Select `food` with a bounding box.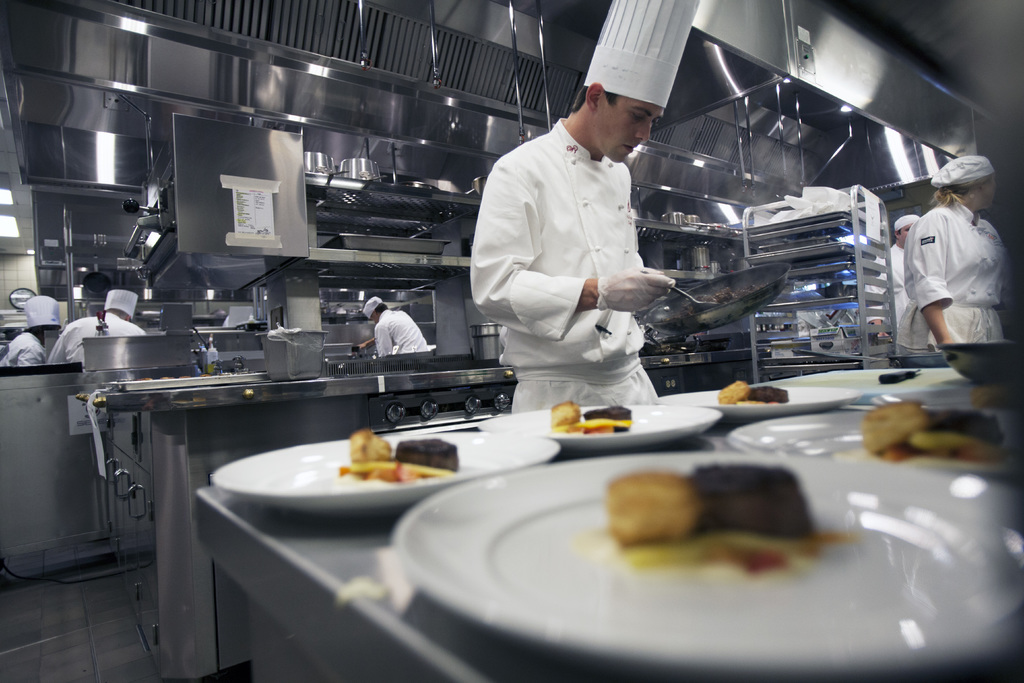
box=[159, 372, 175, 381].
